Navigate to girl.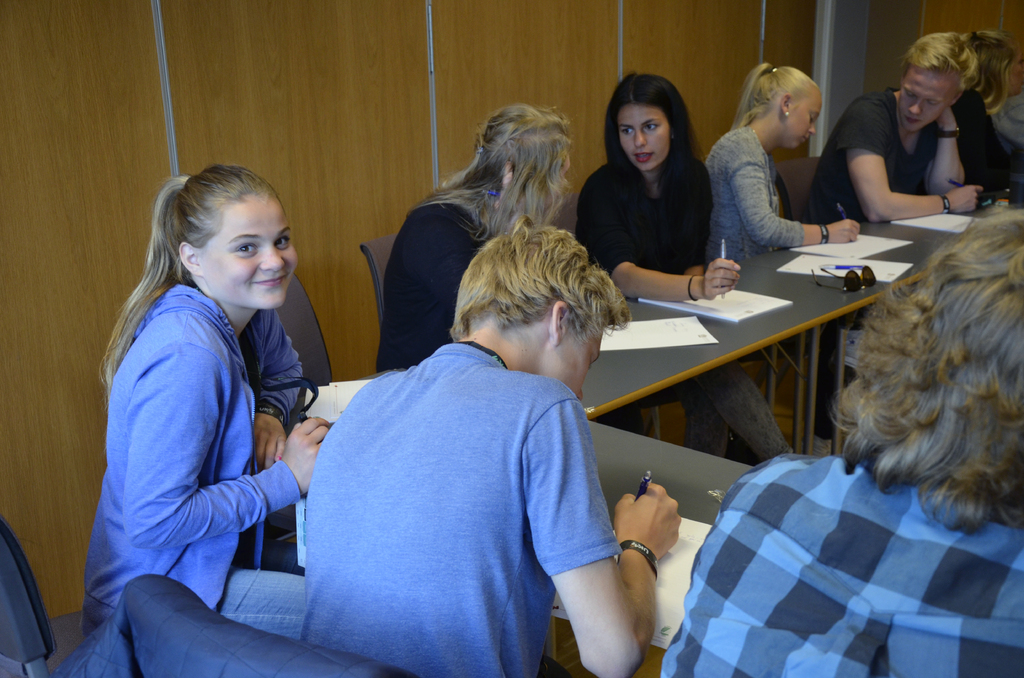
Navigation target: crop(701, 65, 859, 266).
